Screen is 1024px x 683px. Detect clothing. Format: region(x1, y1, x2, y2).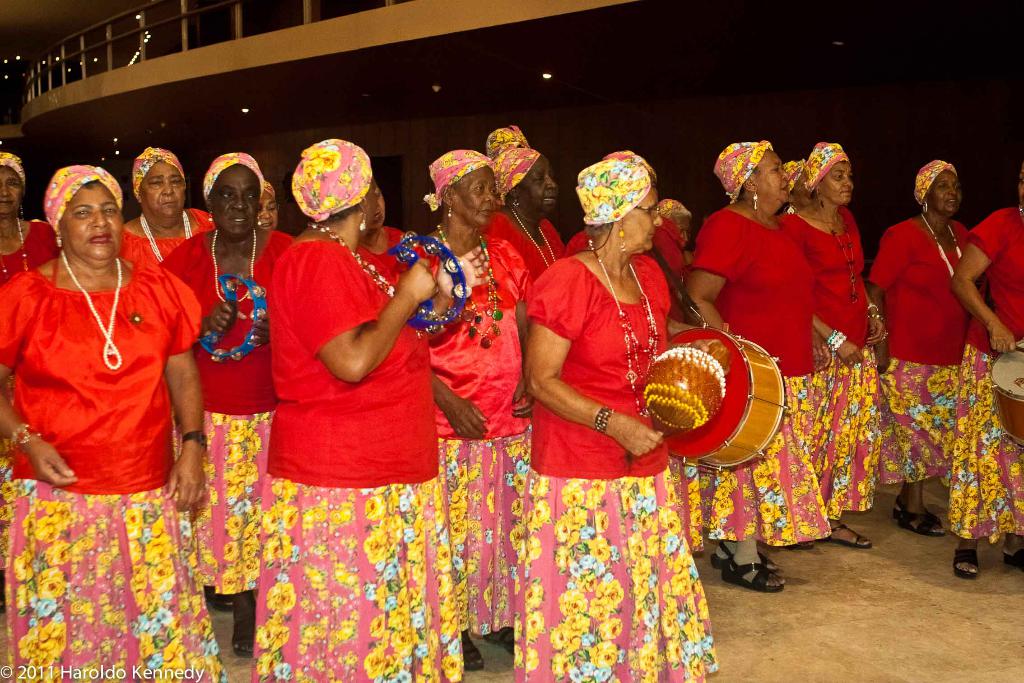
region(676, 211, 831, 533).
